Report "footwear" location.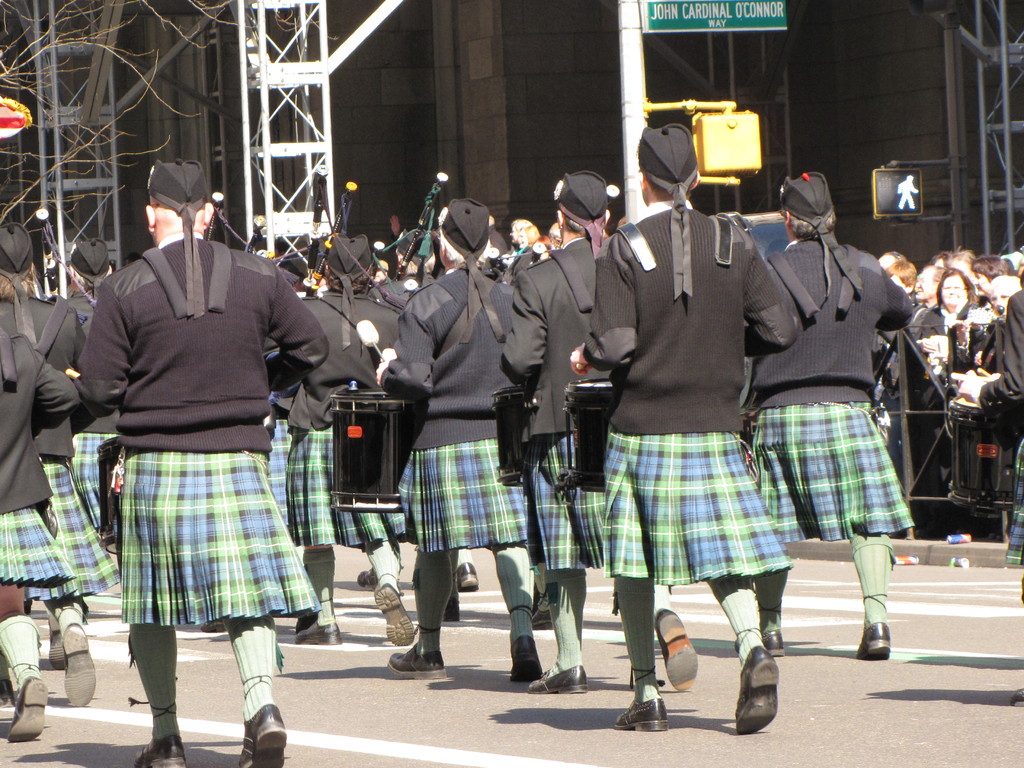
Report: (63,618,99,706).
